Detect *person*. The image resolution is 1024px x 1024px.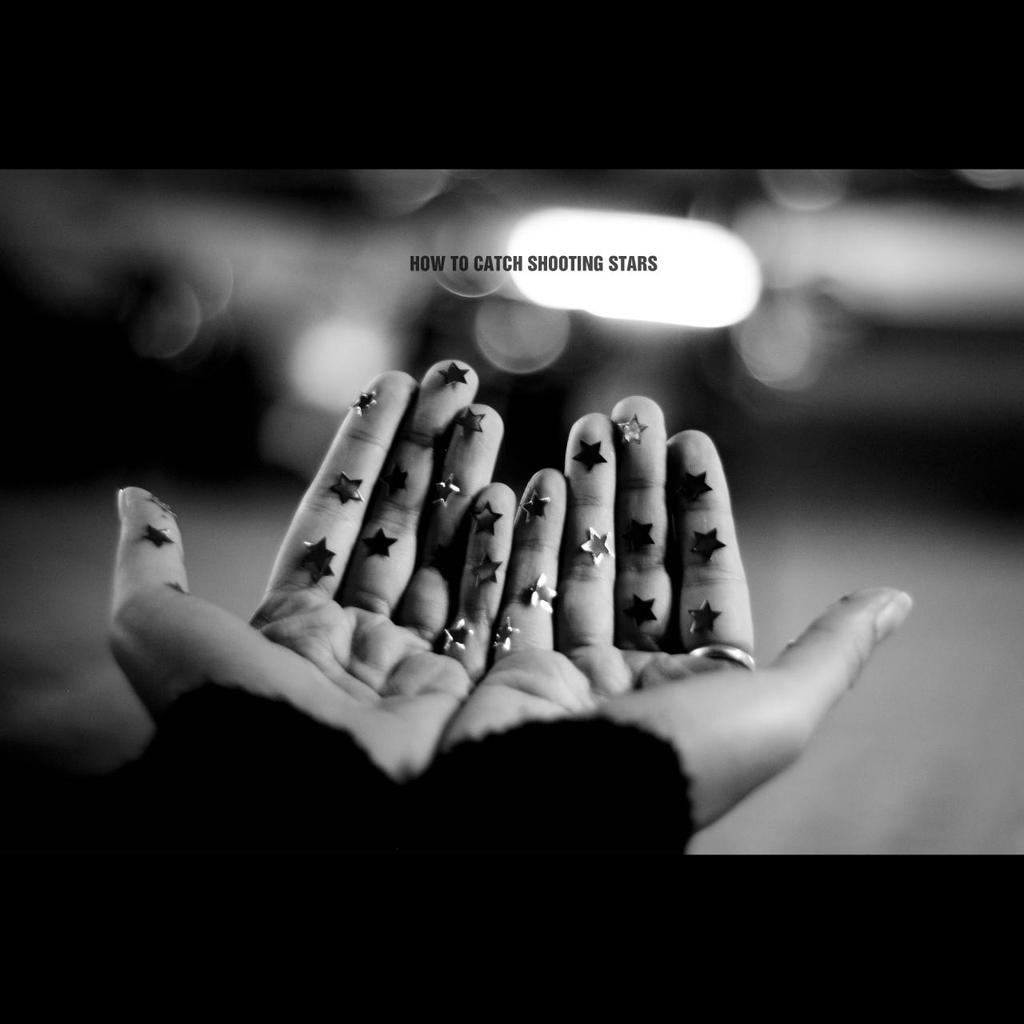
box=[97, 346, 914, 1023].
